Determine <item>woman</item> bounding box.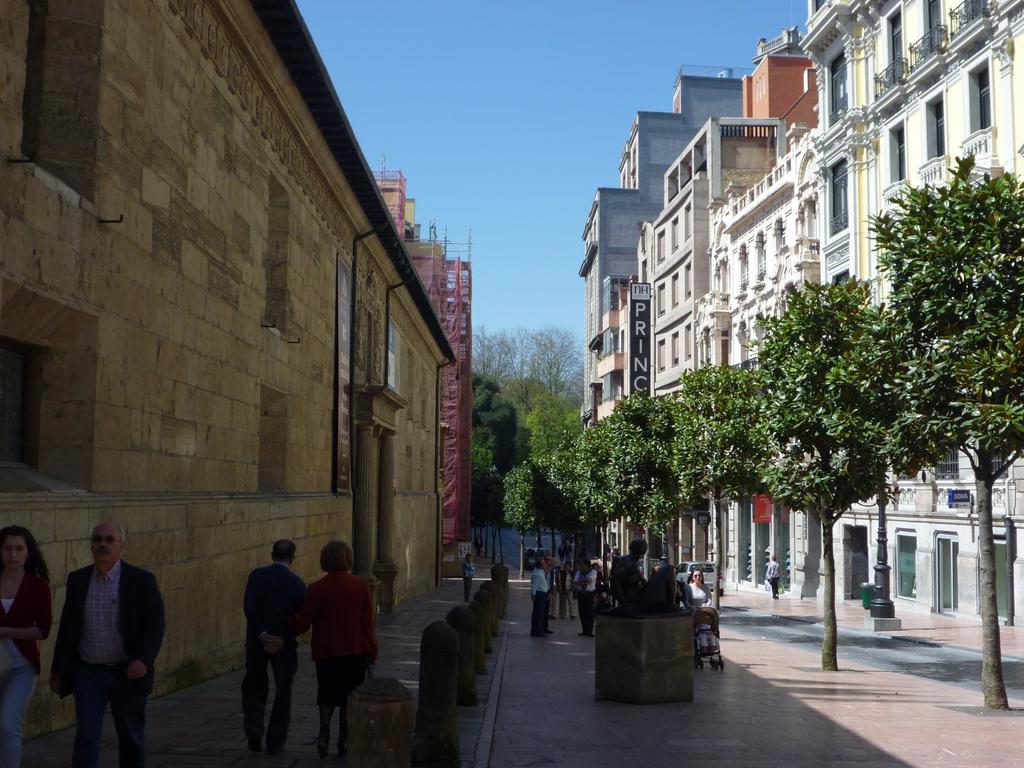
Determined: [297, 536, 376, 755].
